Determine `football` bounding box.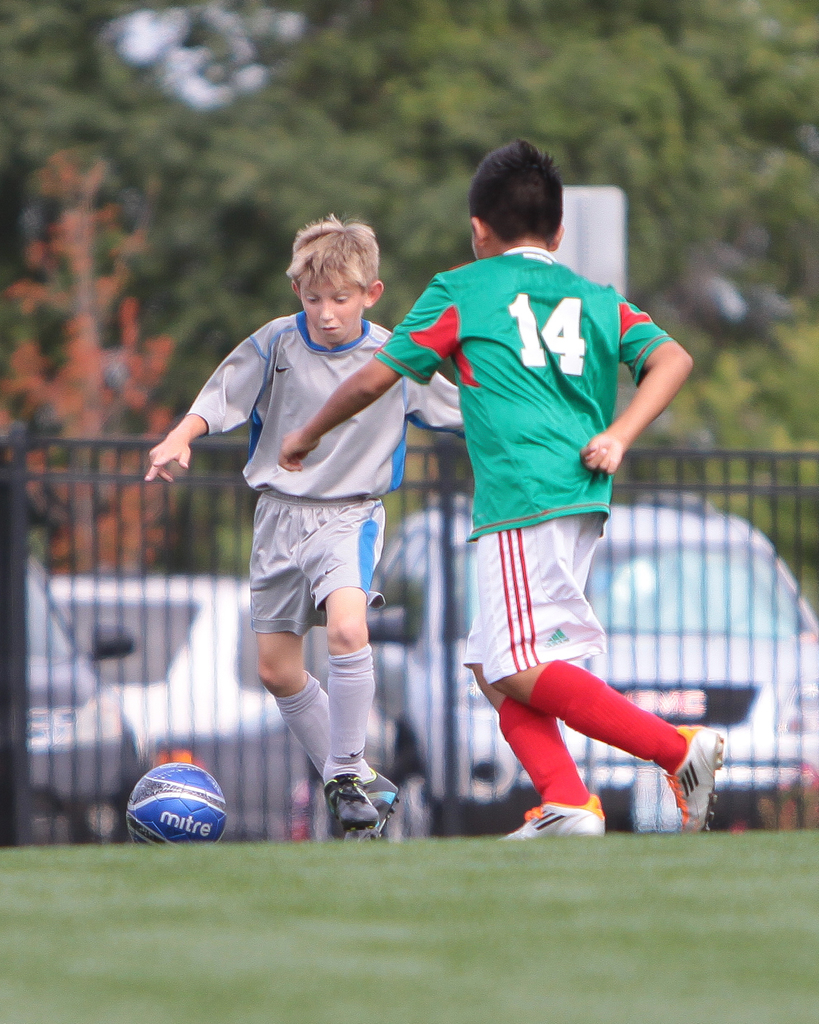
Determined: region(131, 763, 229, 841).
